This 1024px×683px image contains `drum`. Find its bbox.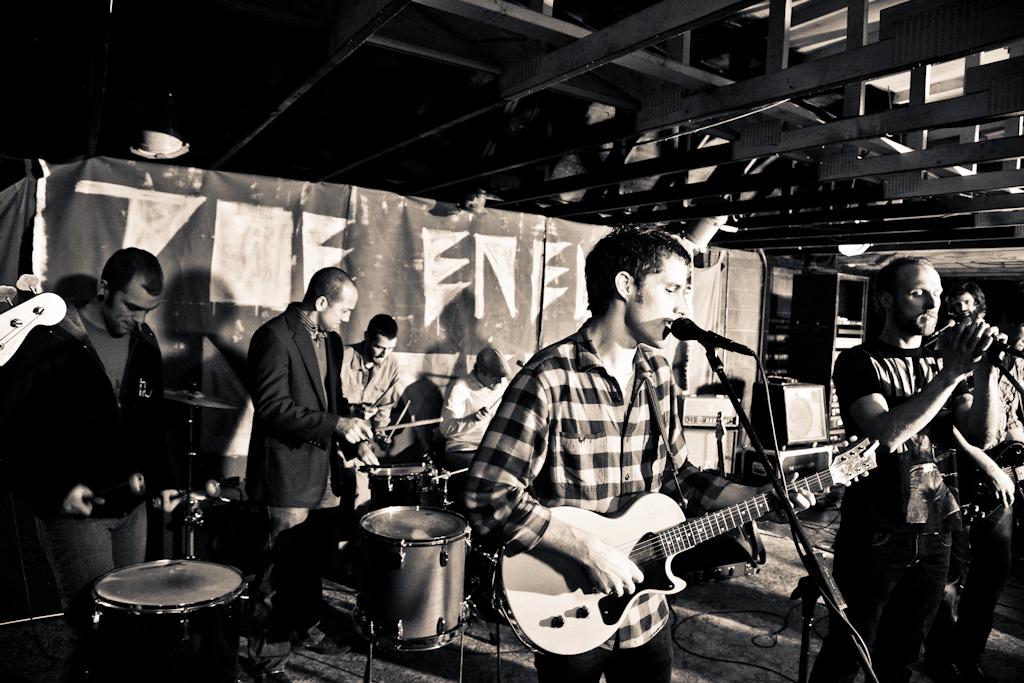
[91,554,257,682].
